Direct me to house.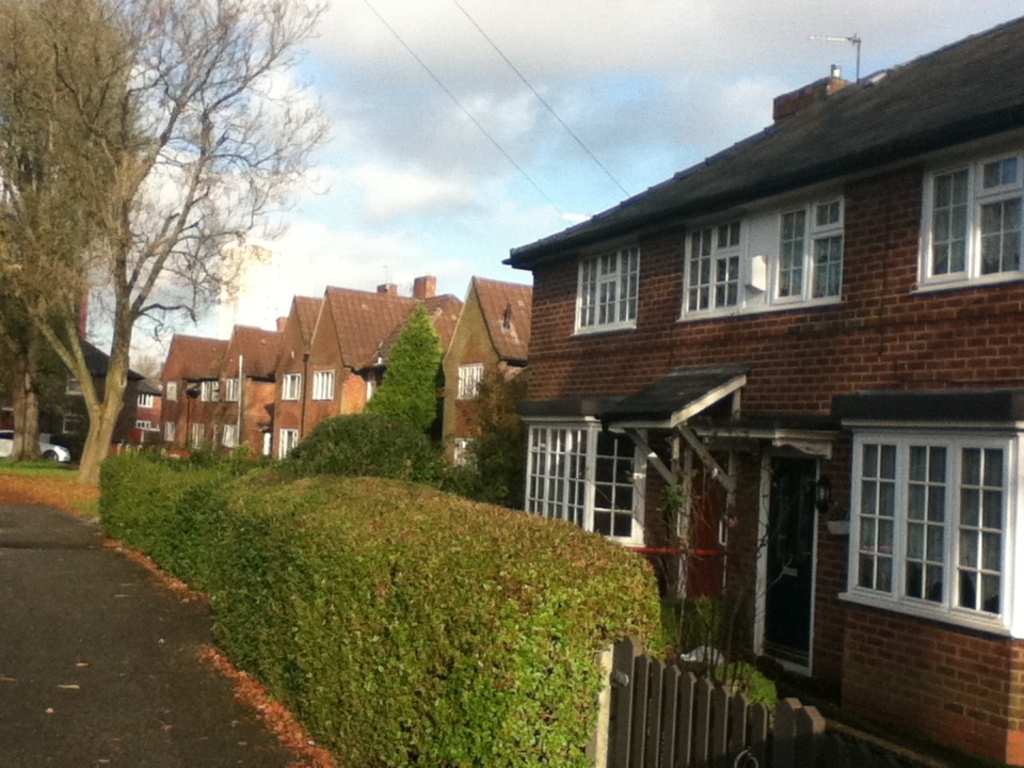
Direction: bbox=[185, 340, 241, 460].
